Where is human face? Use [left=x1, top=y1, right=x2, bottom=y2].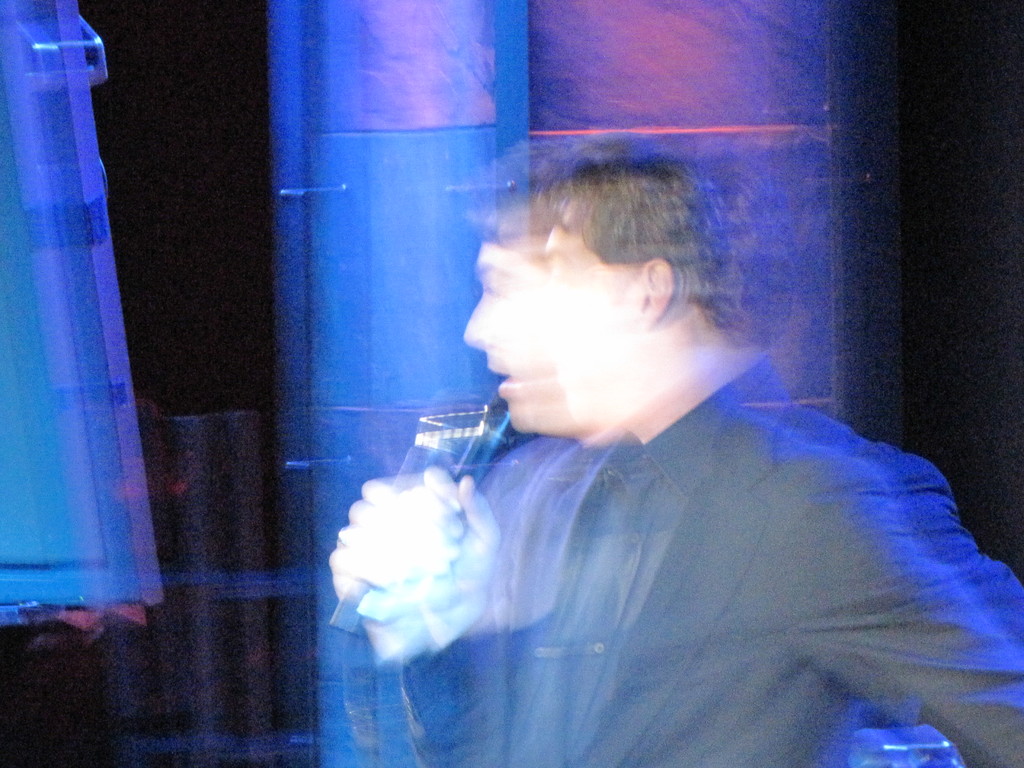
[left=449, top=185, right=599, bottom=447].
